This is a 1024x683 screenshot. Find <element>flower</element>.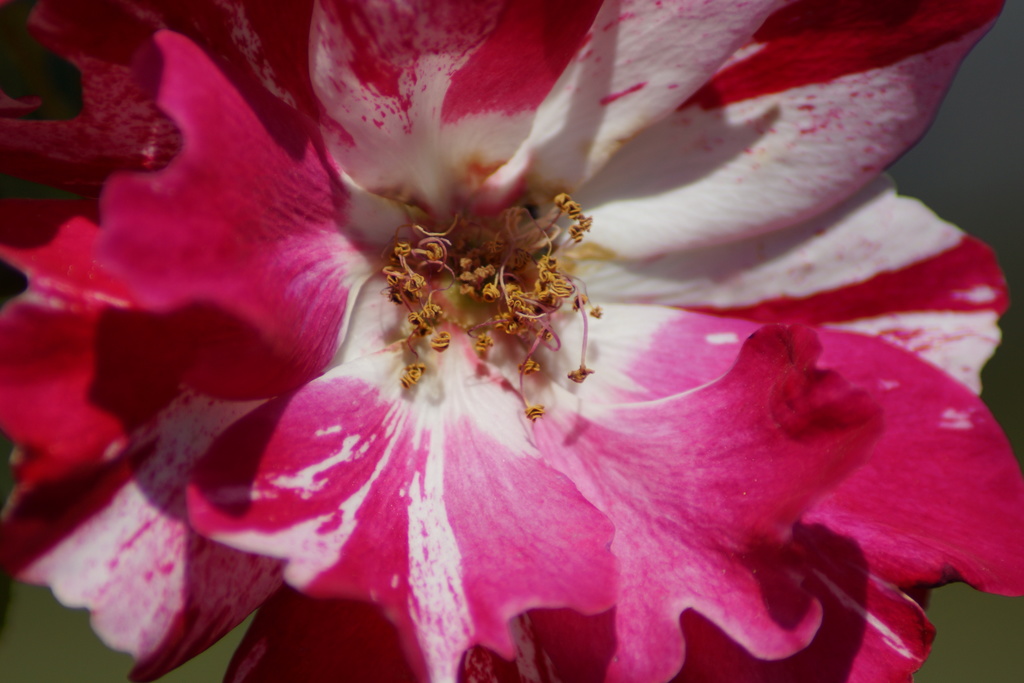
Bounding box: left=0, top=0, right=1005, bottom=675.
